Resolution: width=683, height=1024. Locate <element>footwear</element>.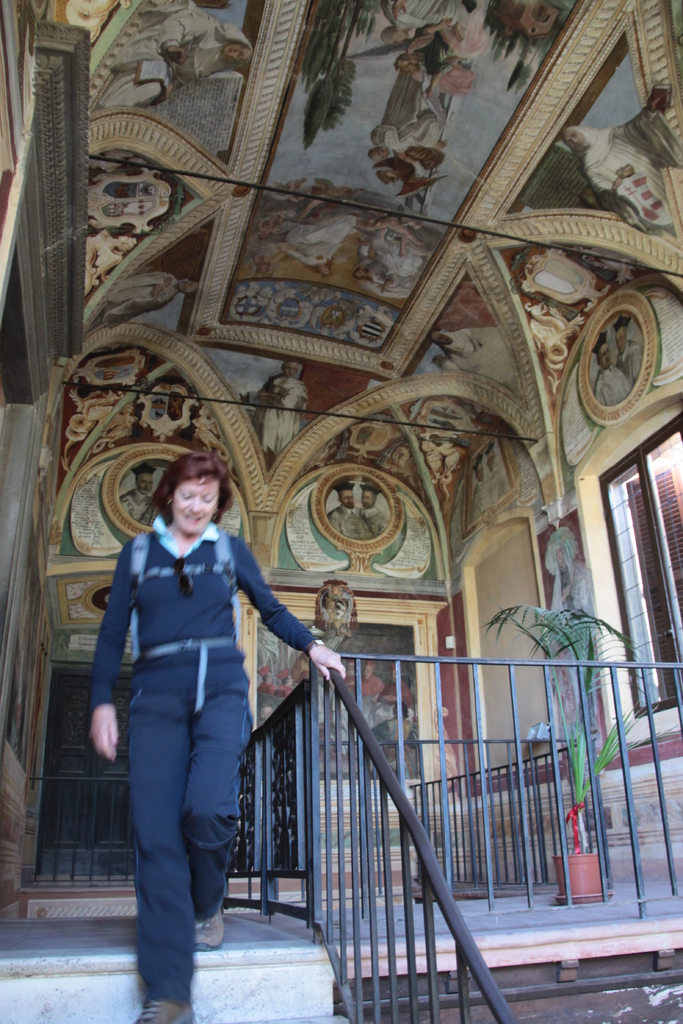
<region>195, 893, 232, 952</region>.
